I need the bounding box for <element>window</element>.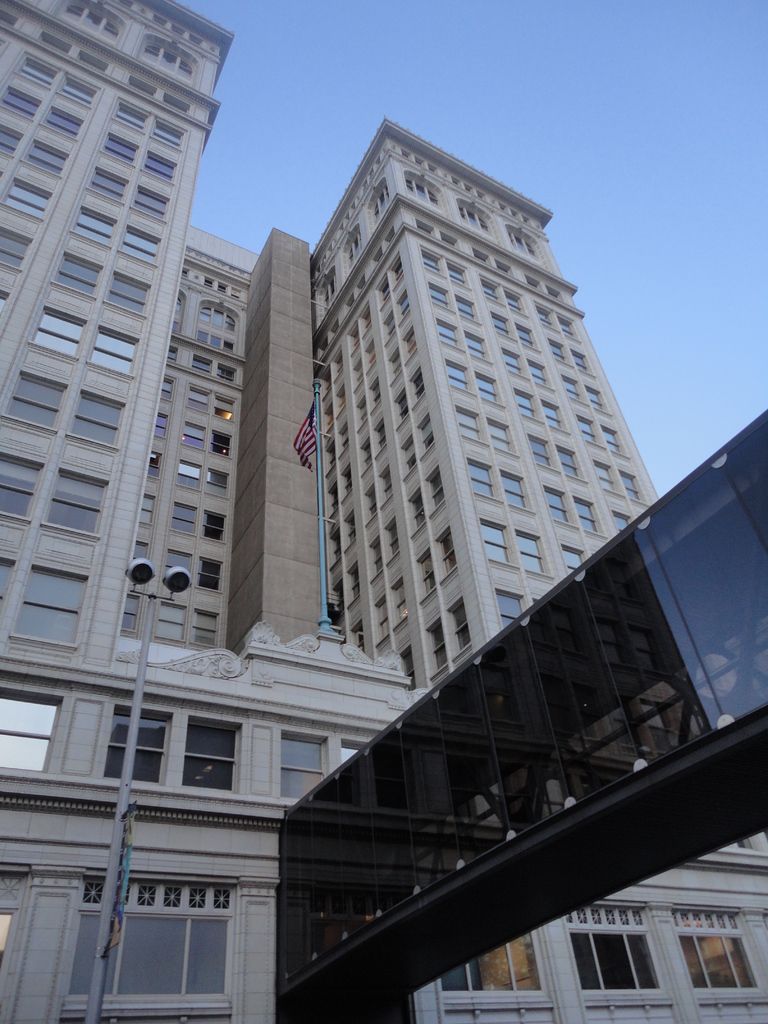
Here it is: 512, 325, 536, 349.
